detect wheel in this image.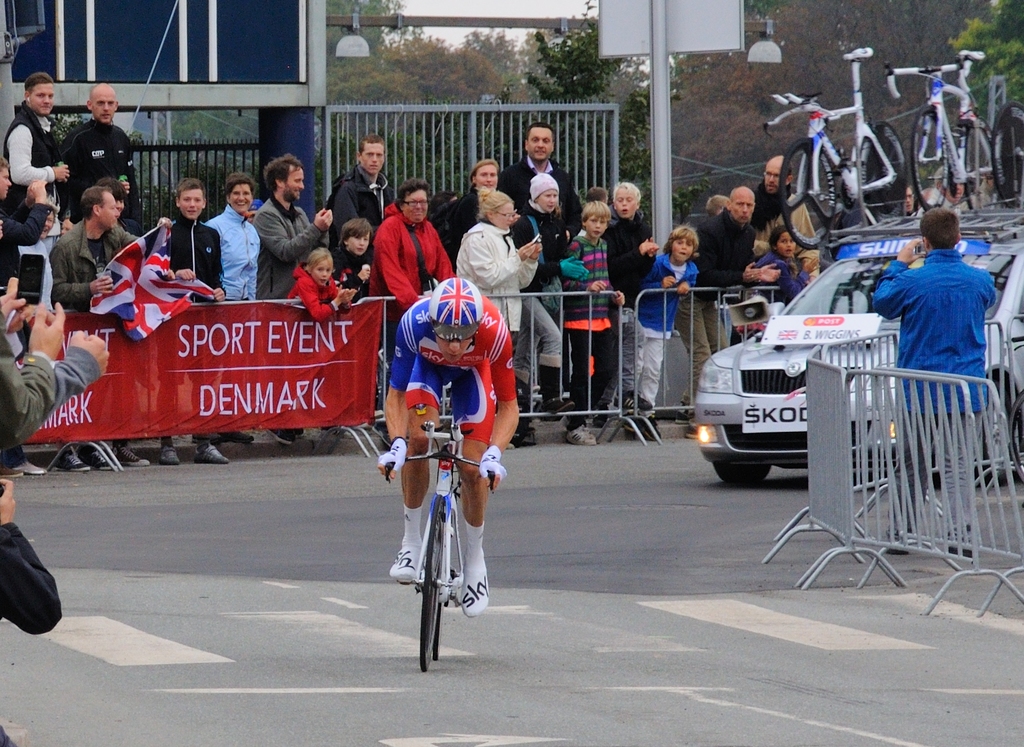
Detection: (432, 516, 454, 663).
